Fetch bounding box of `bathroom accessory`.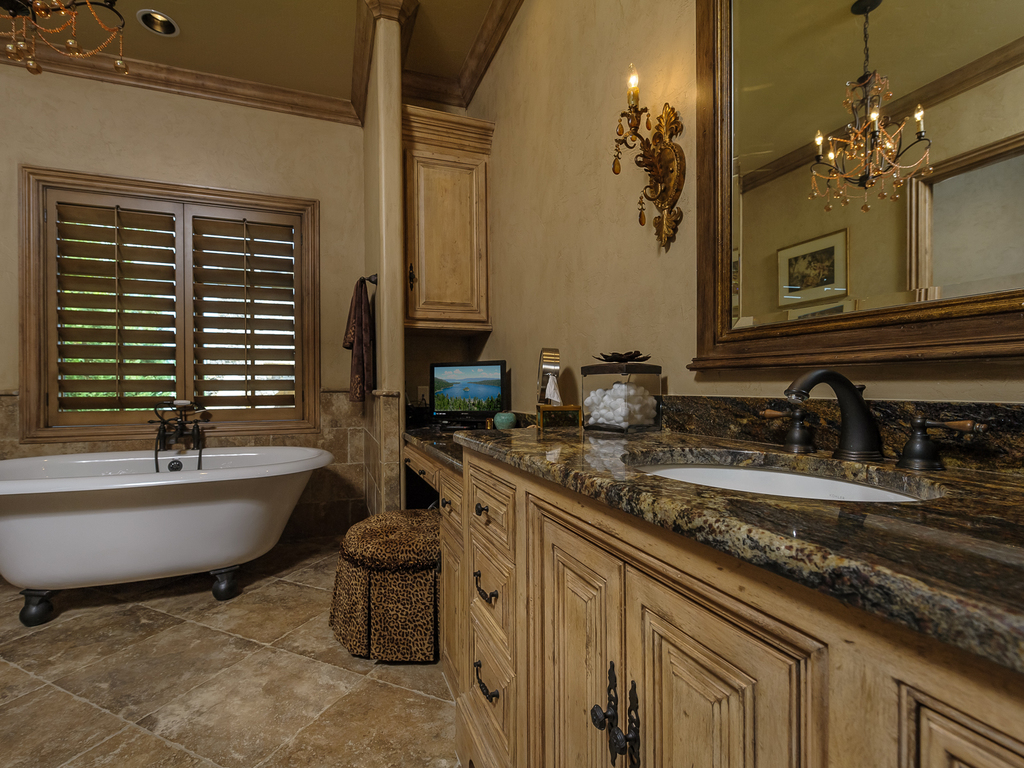
Bbox: 348 268 380 297.
